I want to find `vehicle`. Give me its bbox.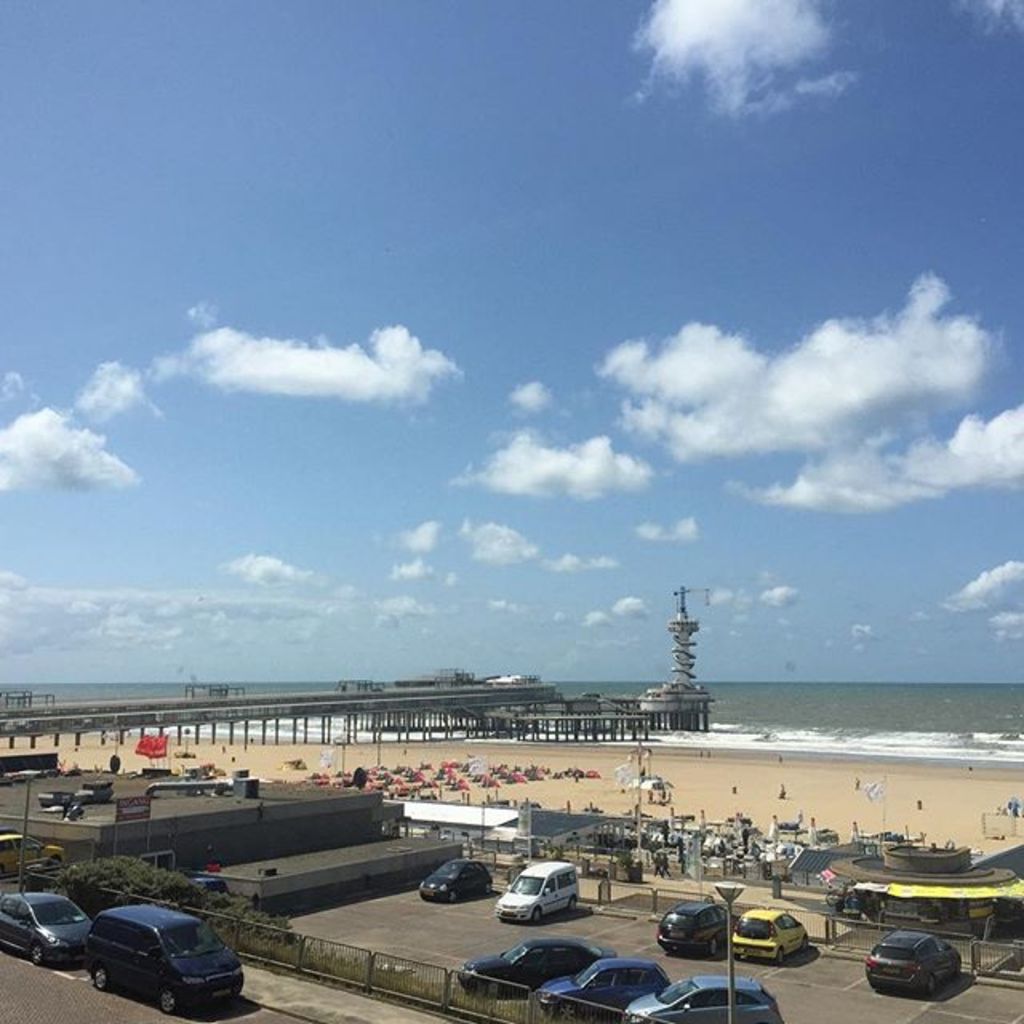
box(461, 936, 622, 998).
